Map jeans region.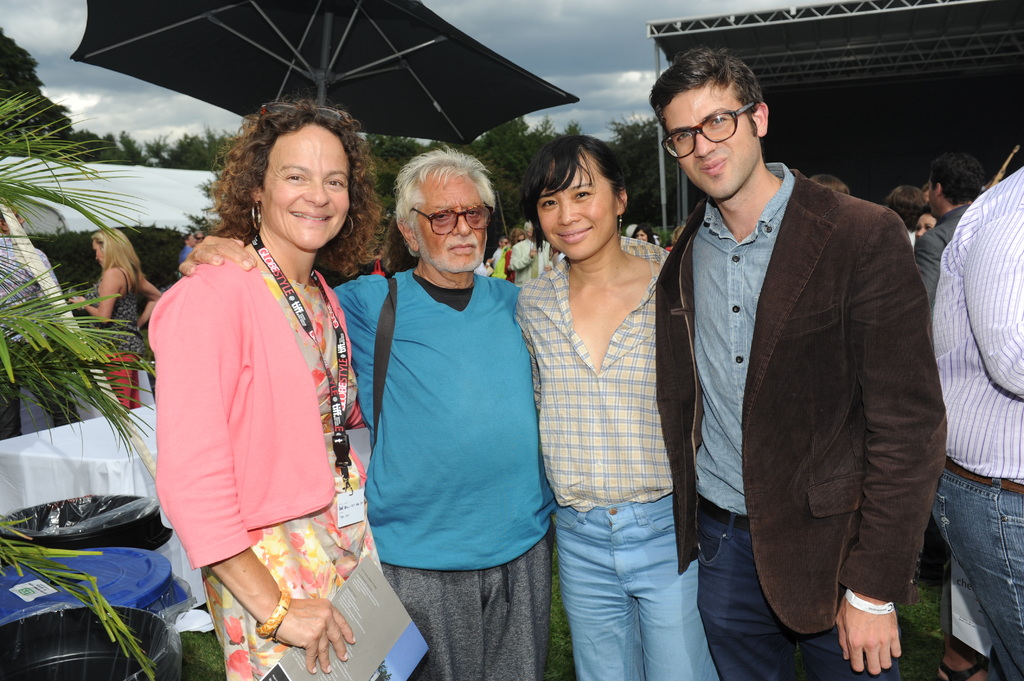
Mapped to (562, 490, 720, 675).
